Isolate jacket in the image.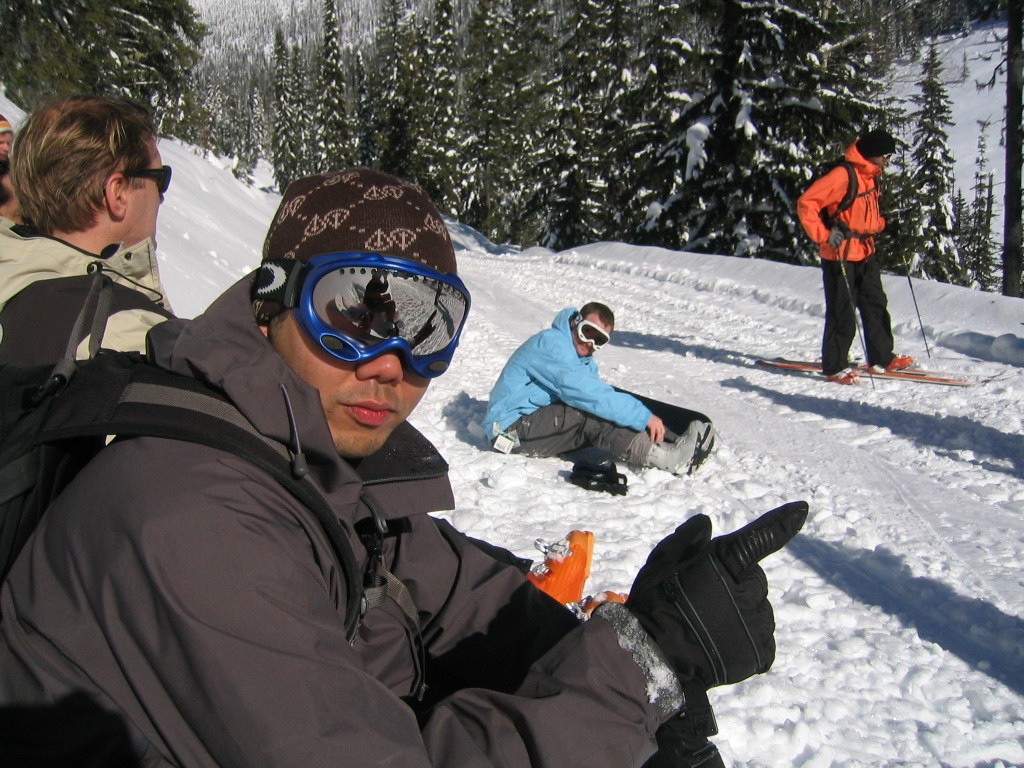
Isolated region: (left=476, top=303, right=654, bottom=448).
